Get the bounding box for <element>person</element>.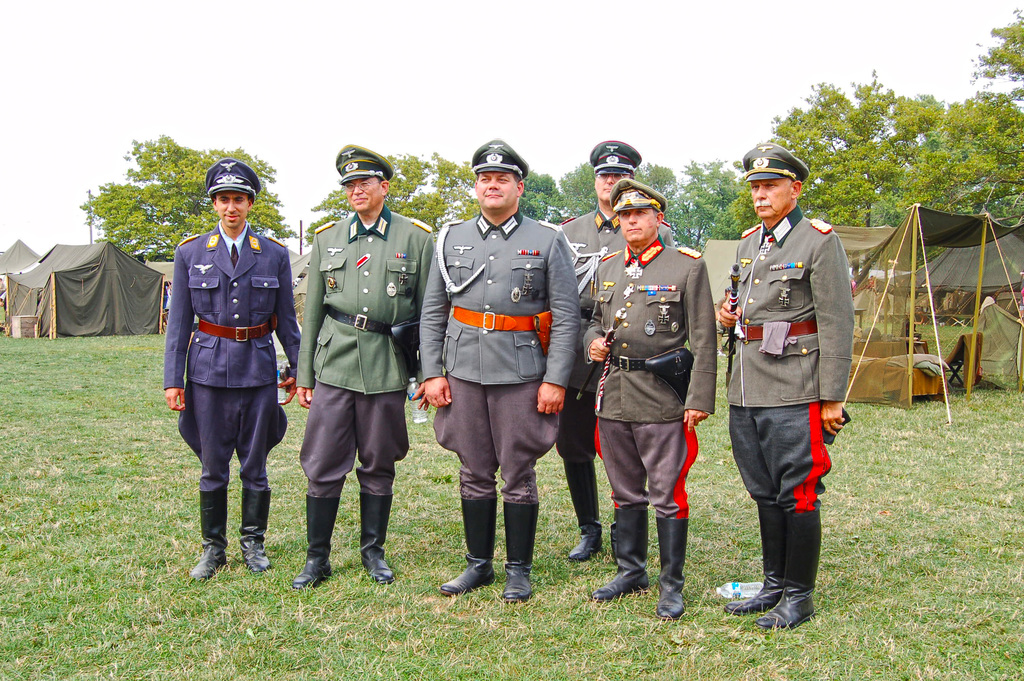
x1=710, y1=140, x2=848, y2=637.
